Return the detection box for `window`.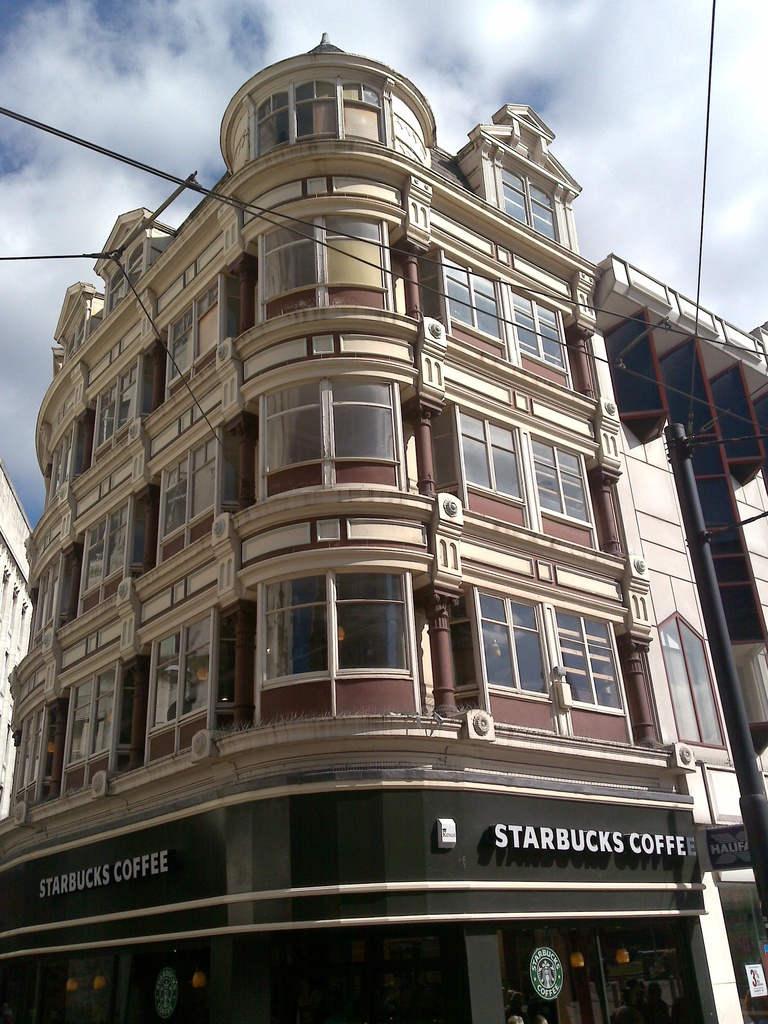
[498,169,559,239].
